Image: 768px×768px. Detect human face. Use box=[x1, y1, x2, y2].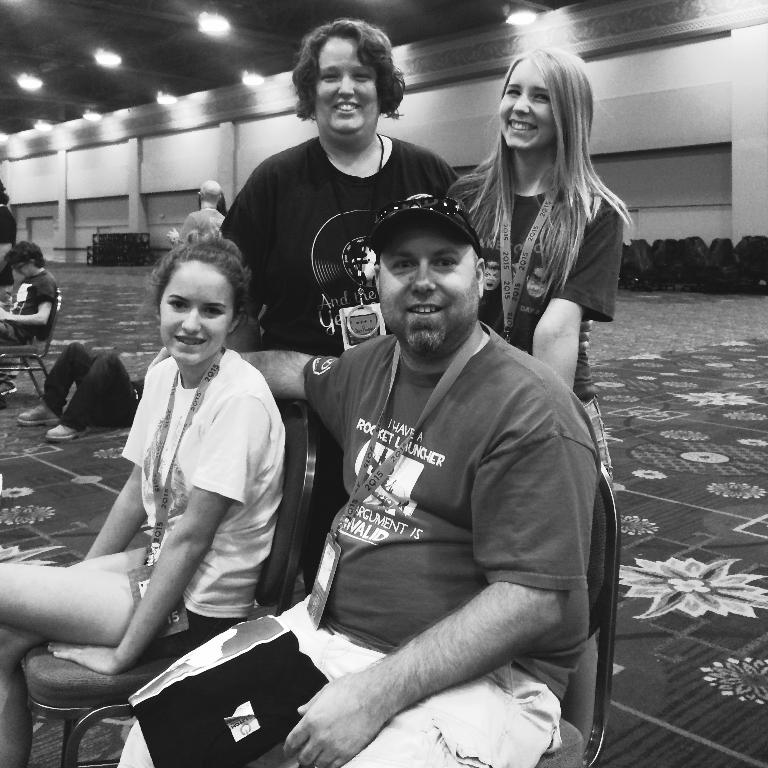
box=[496, 57, 555, 153].
